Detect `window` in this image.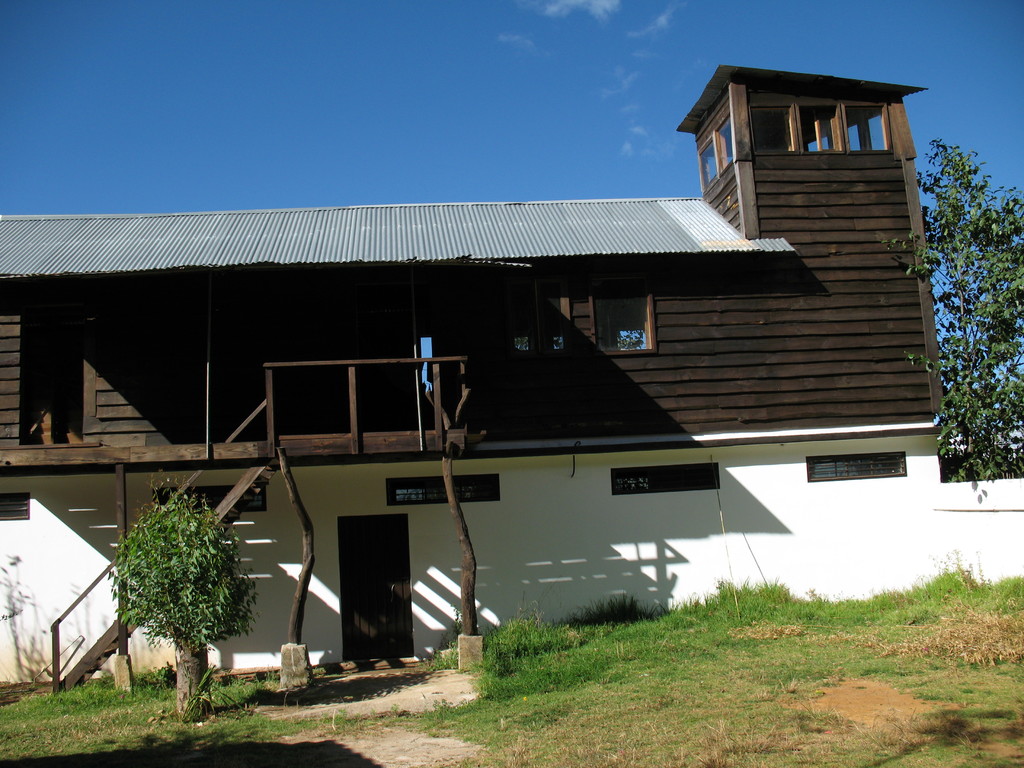
Detection: box(0, 494, 30, 520).
